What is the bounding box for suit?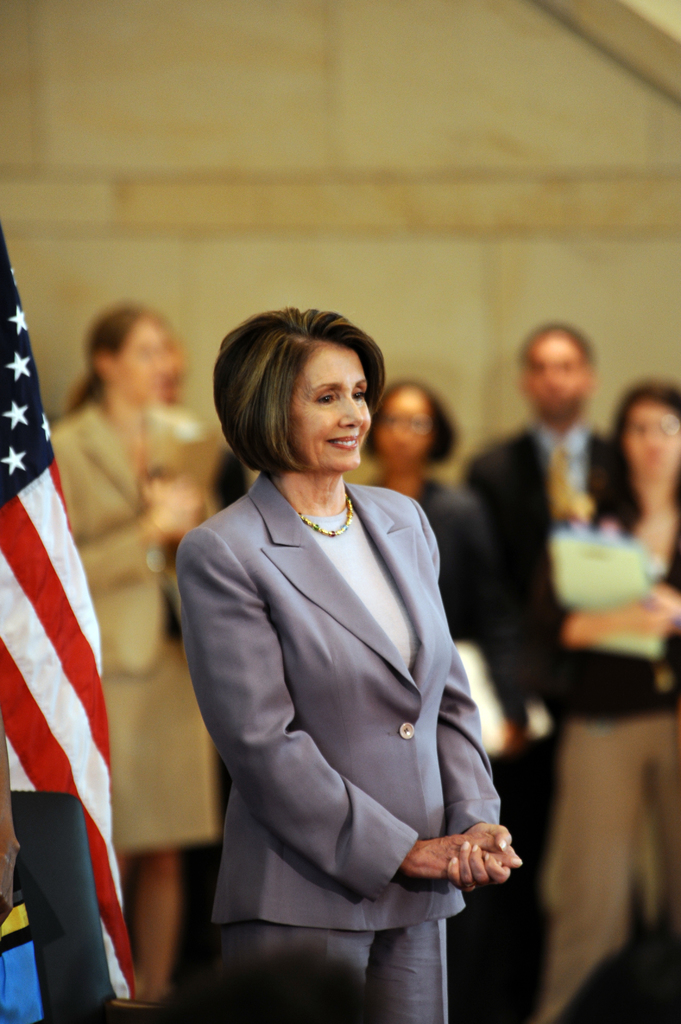
49,407,225,862.
